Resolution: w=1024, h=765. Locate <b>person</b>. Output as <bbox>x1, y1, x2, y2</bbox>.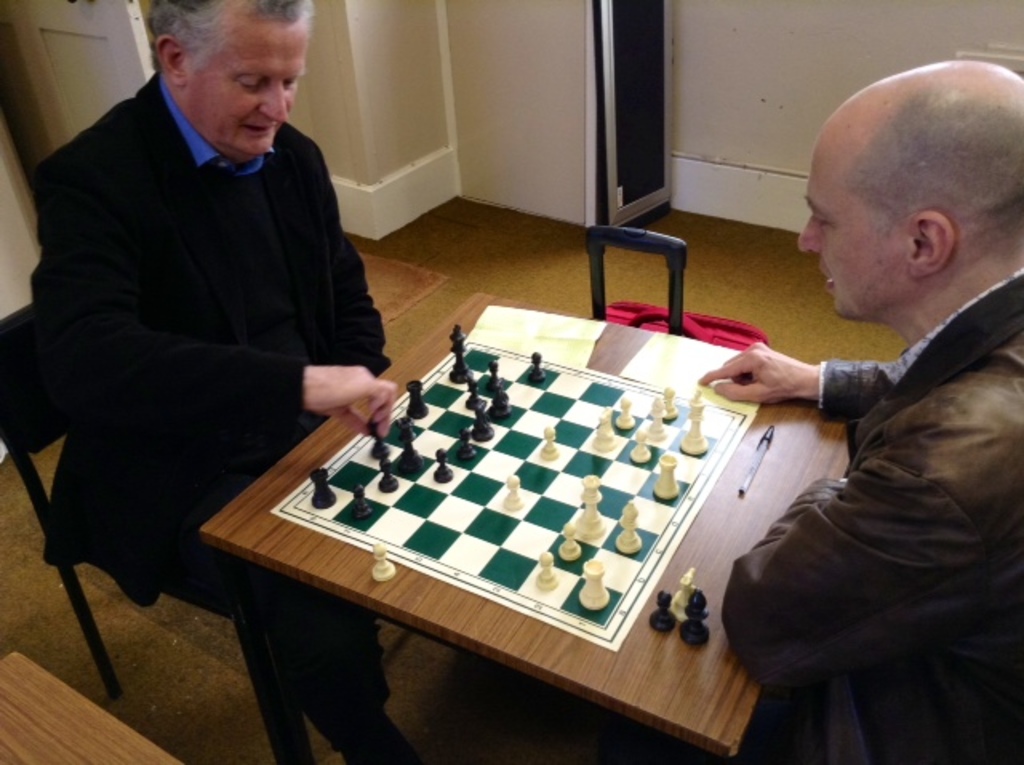
<bbox>694, 59, 1022, 763</bbox>.
